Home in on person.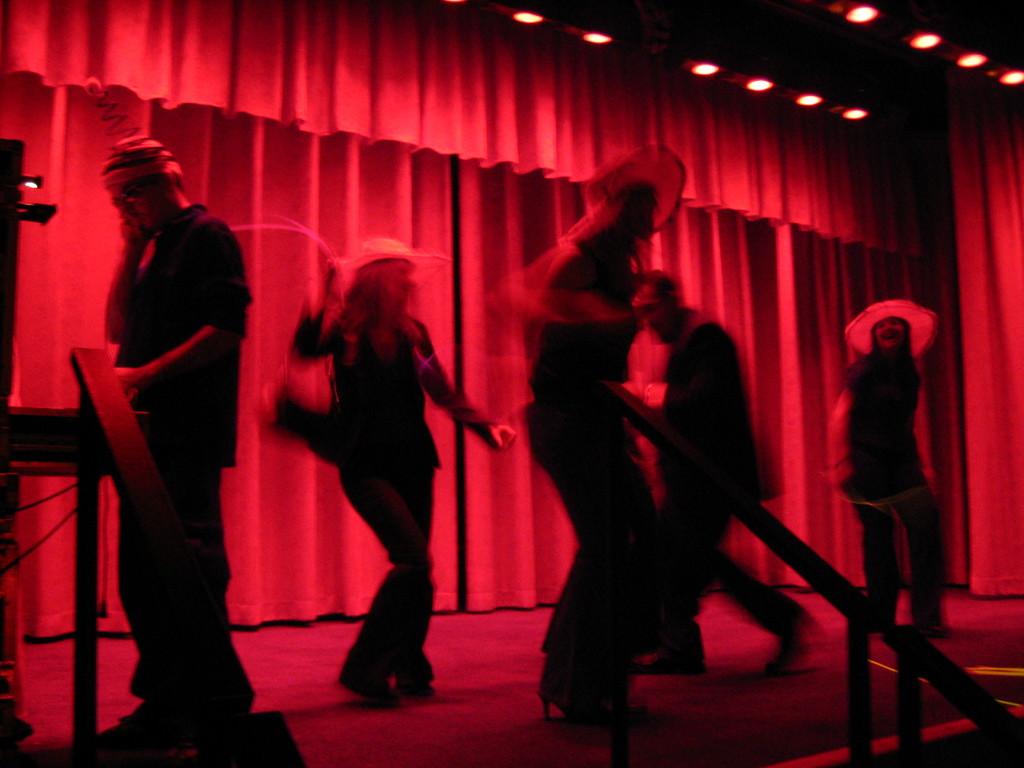
Homed in at <box>625,265,814,676</box>.
